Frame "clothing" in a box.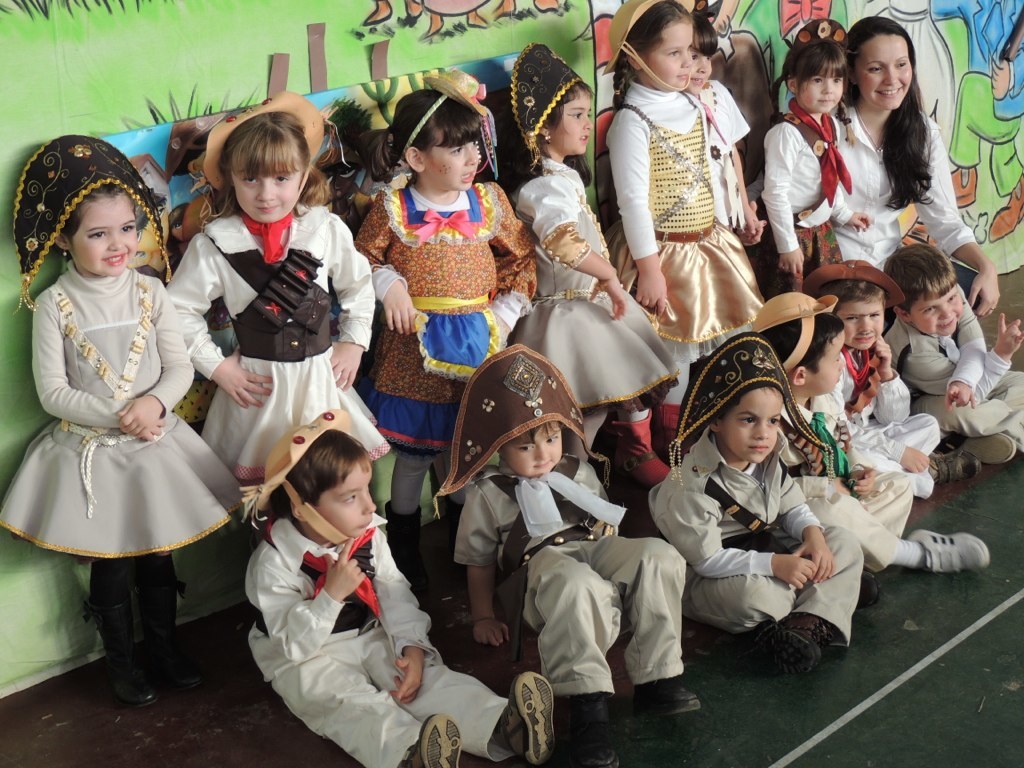
bbox=[827, 111, 965, 282].
